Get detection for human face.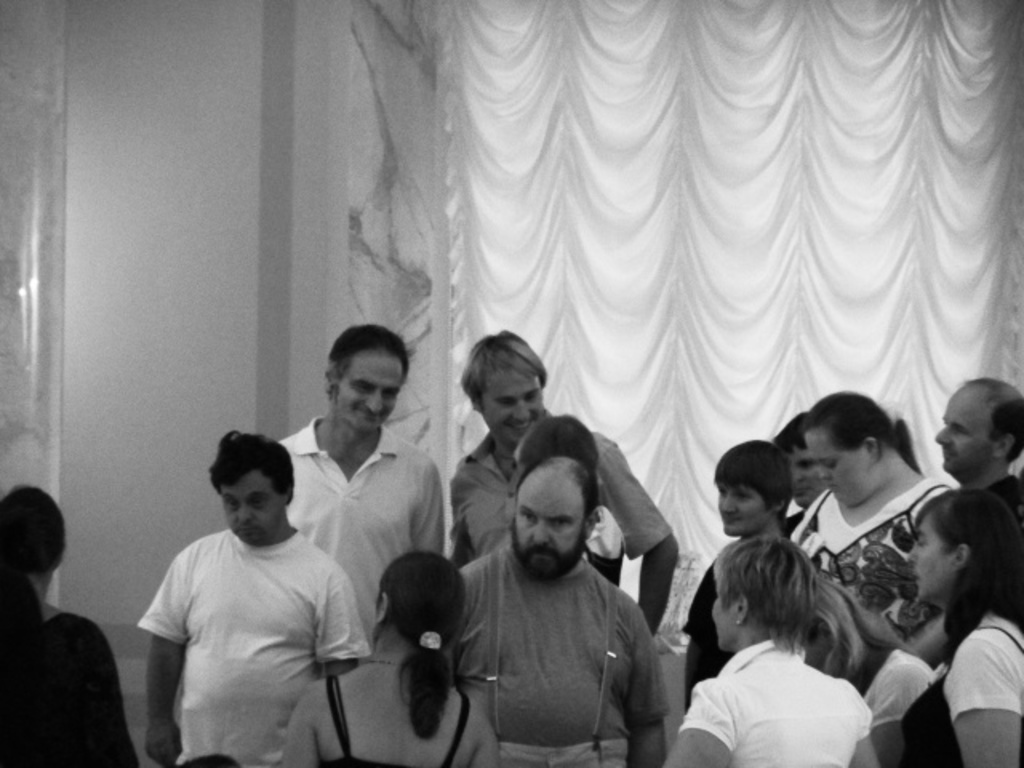
Detection: locate(810, 422, 870, 506).
